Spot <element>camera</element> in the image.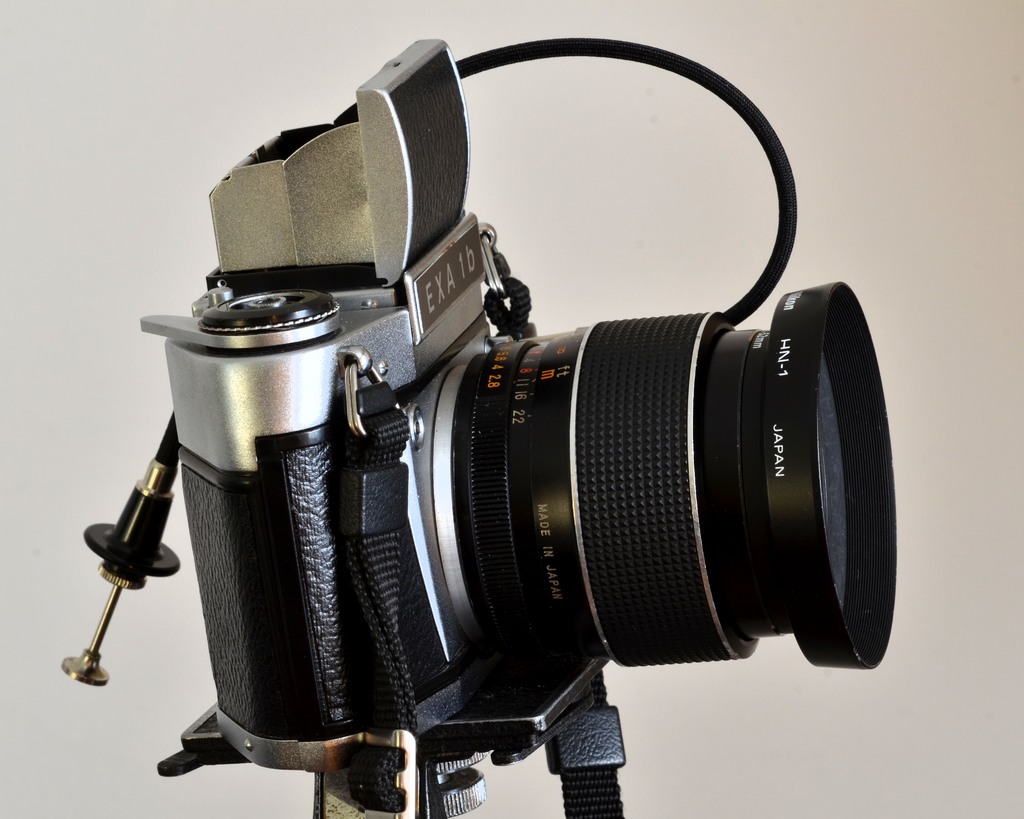
<element>camera</element> found at bbox=[57, 36, 898, 818].
